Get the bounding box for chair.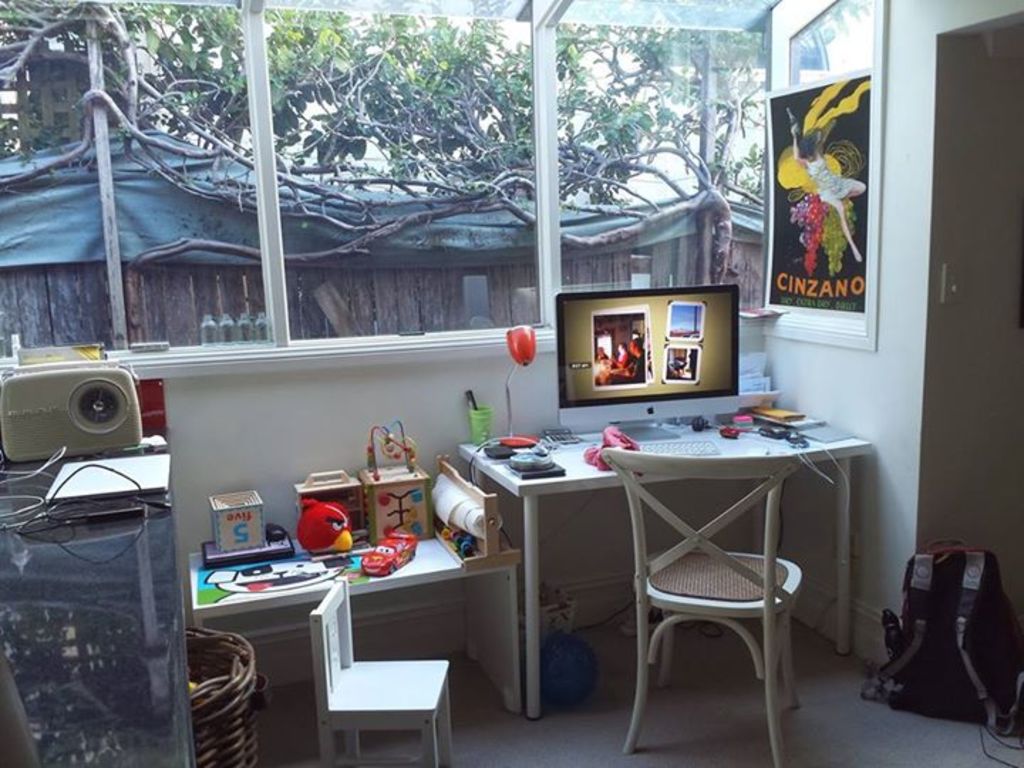
bbox=[306, 576, 455, 767].
